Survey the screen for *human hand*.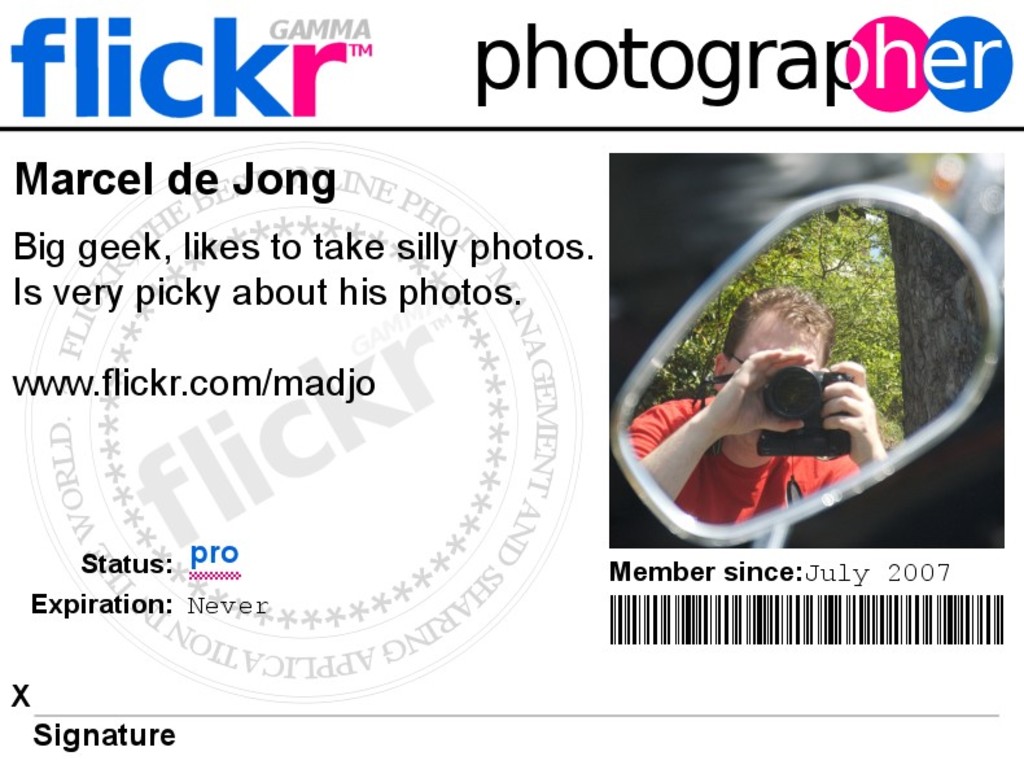
Survey found: BBox(710, 350, 819, 437).
